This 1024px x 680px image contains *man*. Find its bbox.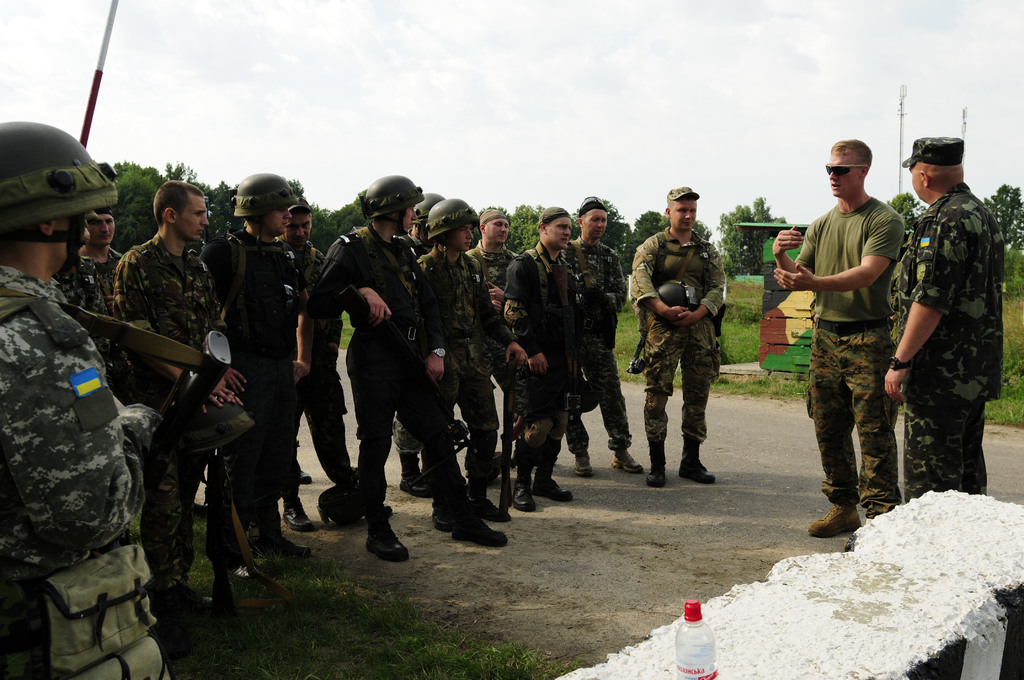
[502, 203, 575, 514].
